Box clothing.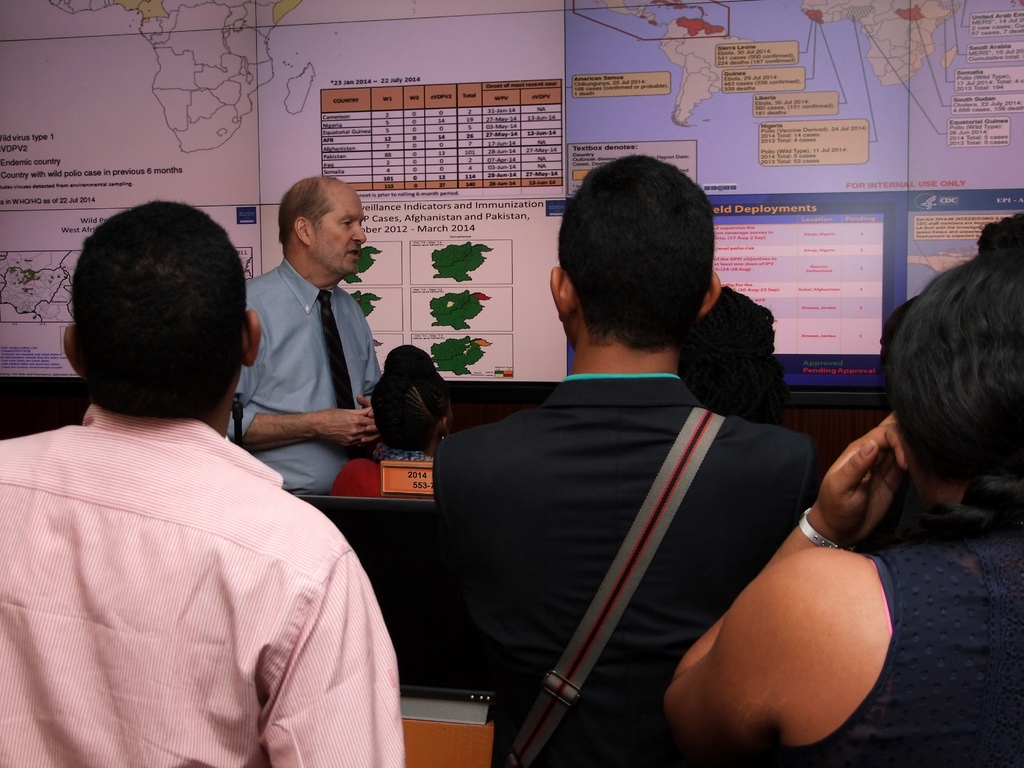
786/529/1023/767.
